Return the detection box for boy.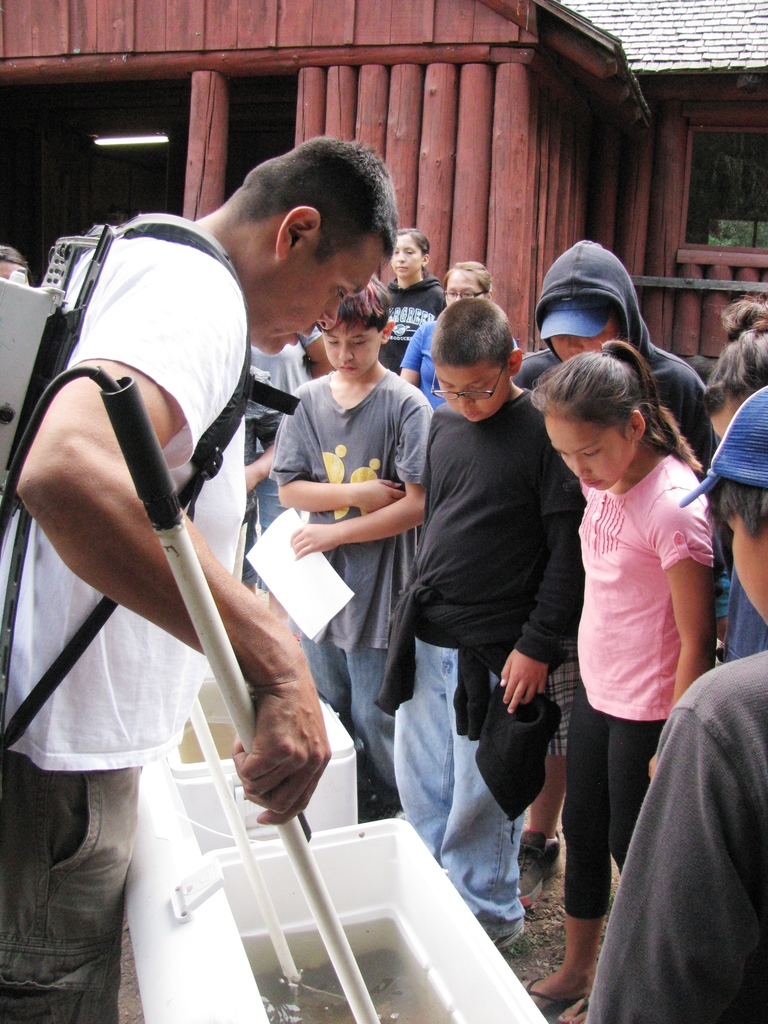
<bbox>374, 297, 586, 945</bbox>.
